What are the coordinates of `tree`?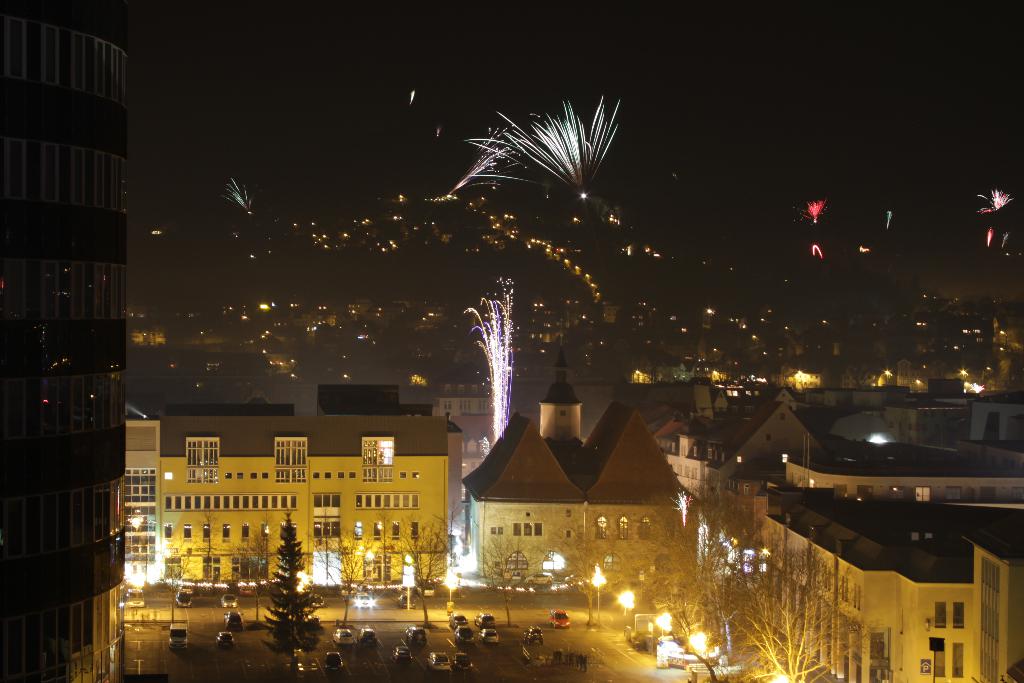
312,528,393,638.
